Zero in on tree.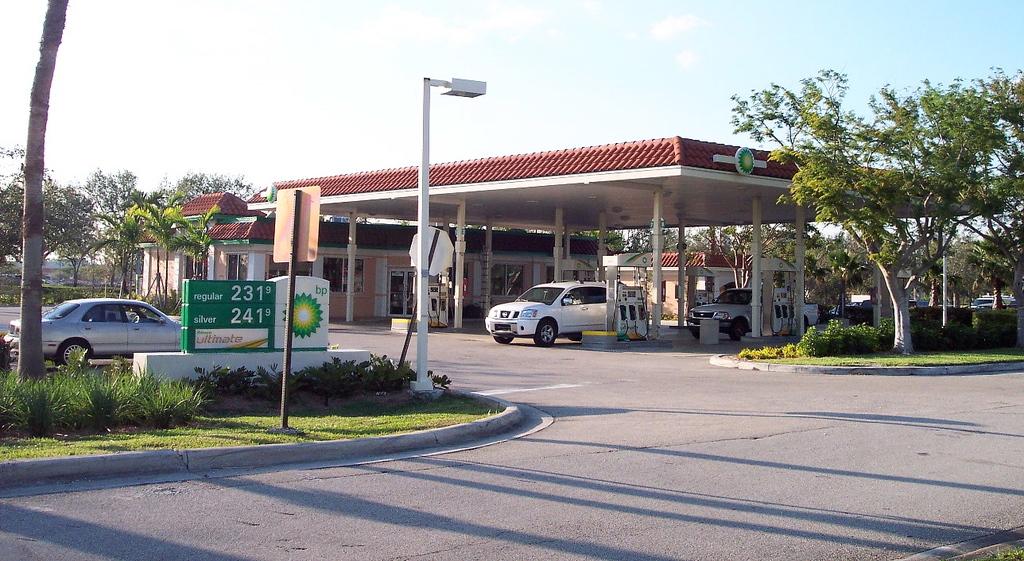
Zeroed in: box=[0, 144, 87, 285].
